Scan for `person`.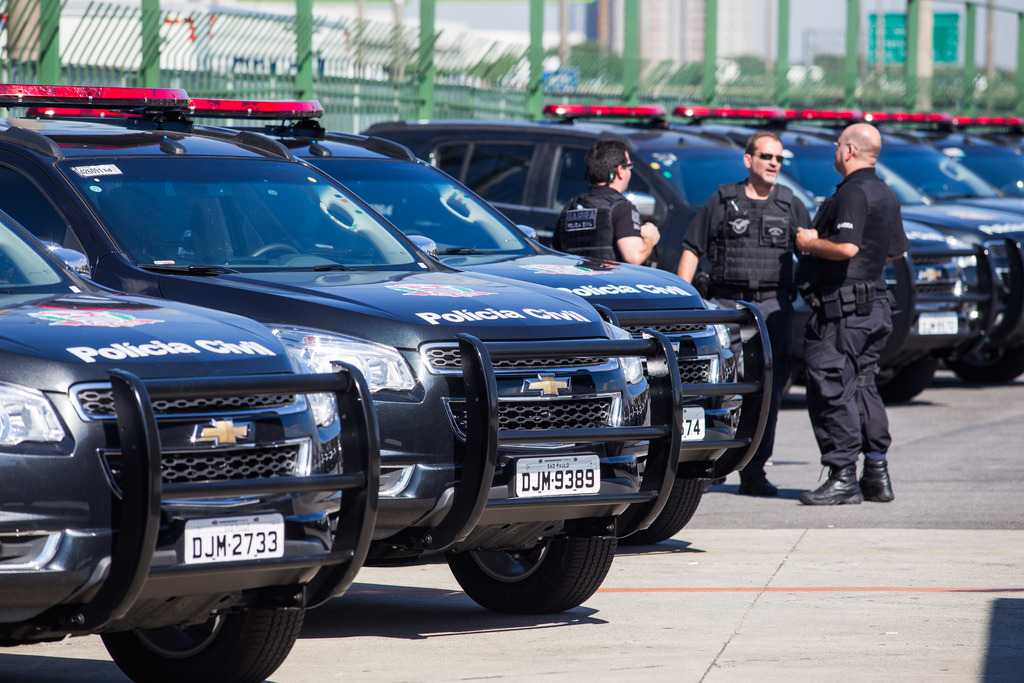
Scan result: x1=551 y1=136 x2=659 y2=267.
